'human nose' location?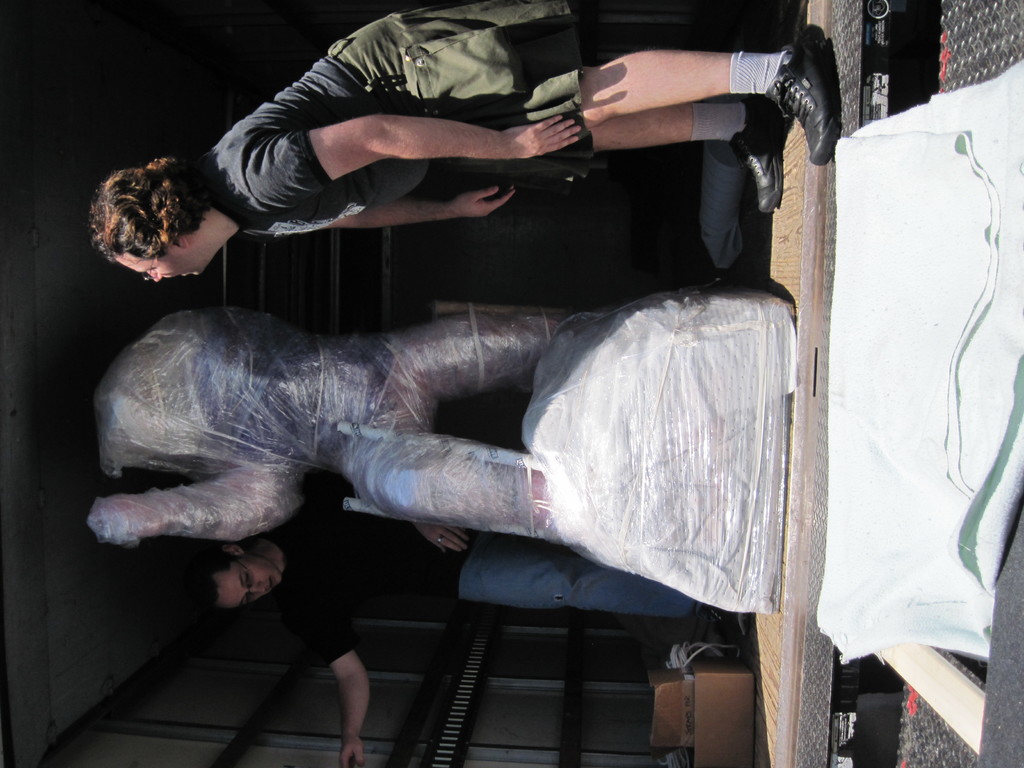
detection(252, 580, 264, 594)
